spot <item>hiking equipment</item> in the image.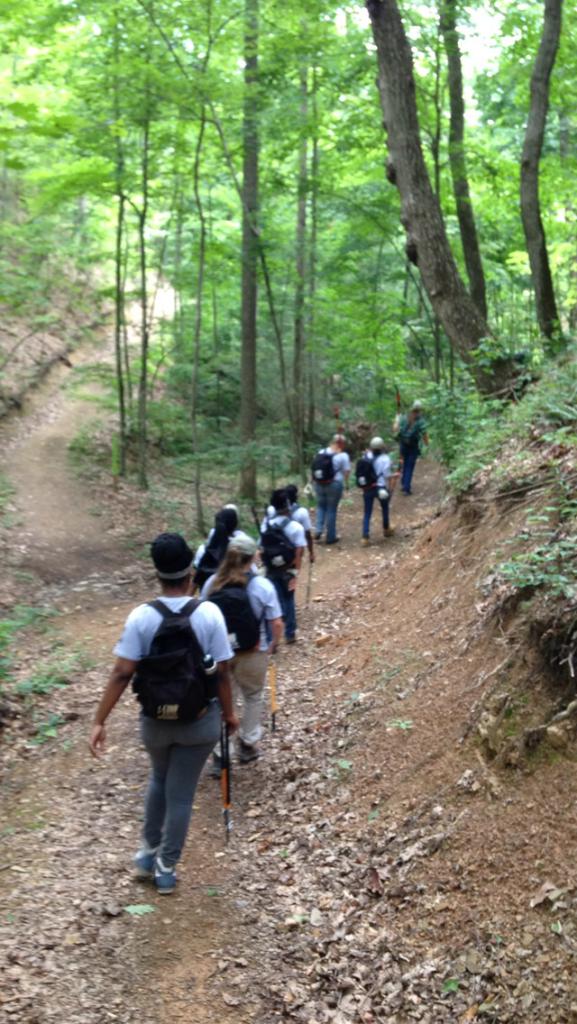
<item>hiking equipment</item> found at (267, 654, 278, 740).
